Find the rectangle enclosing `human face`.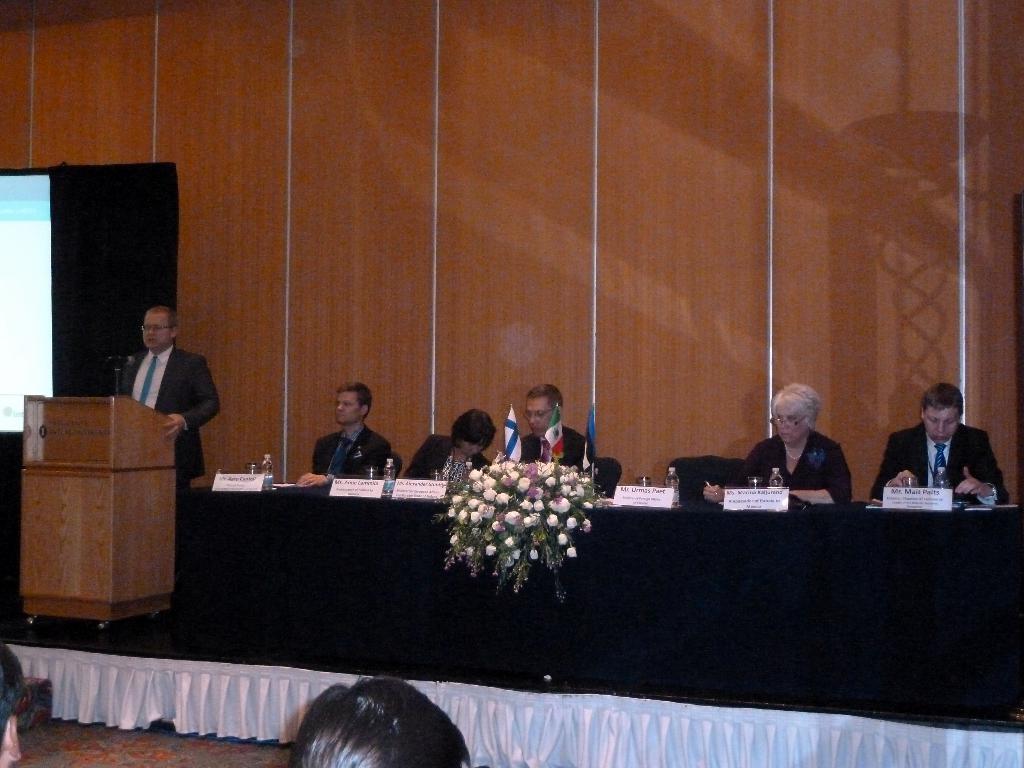
rect(526, 396, 551, 433).
